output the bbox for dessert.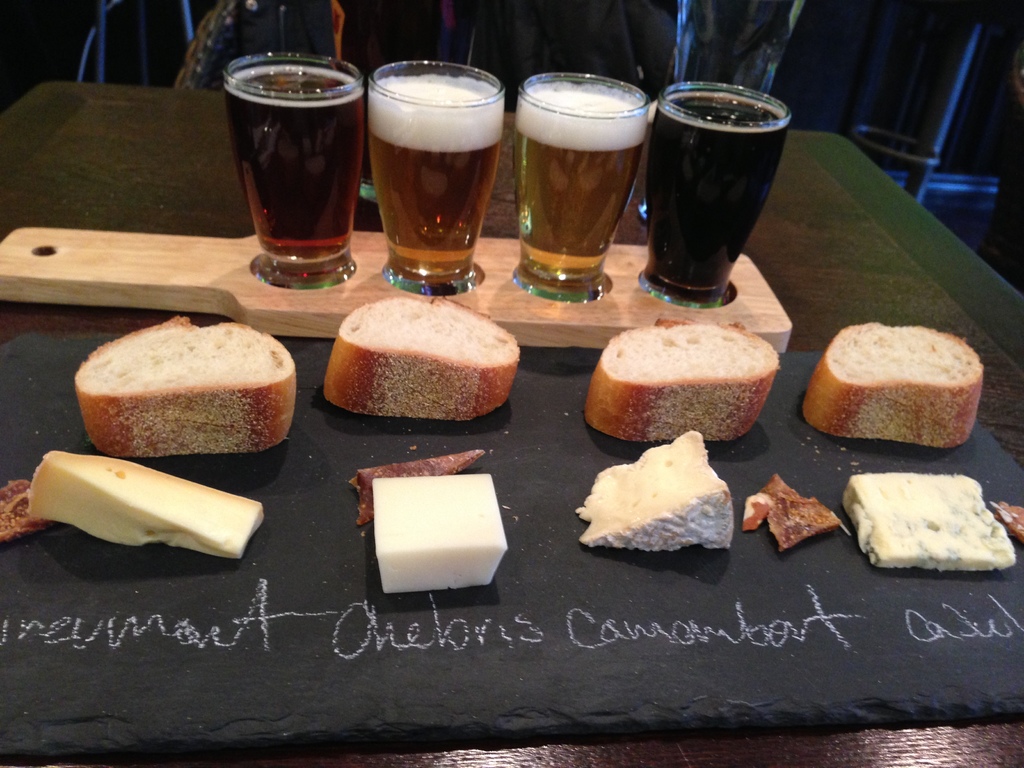
{"left": 588, "top": 315, "right": 780, "bottom": 442}.
